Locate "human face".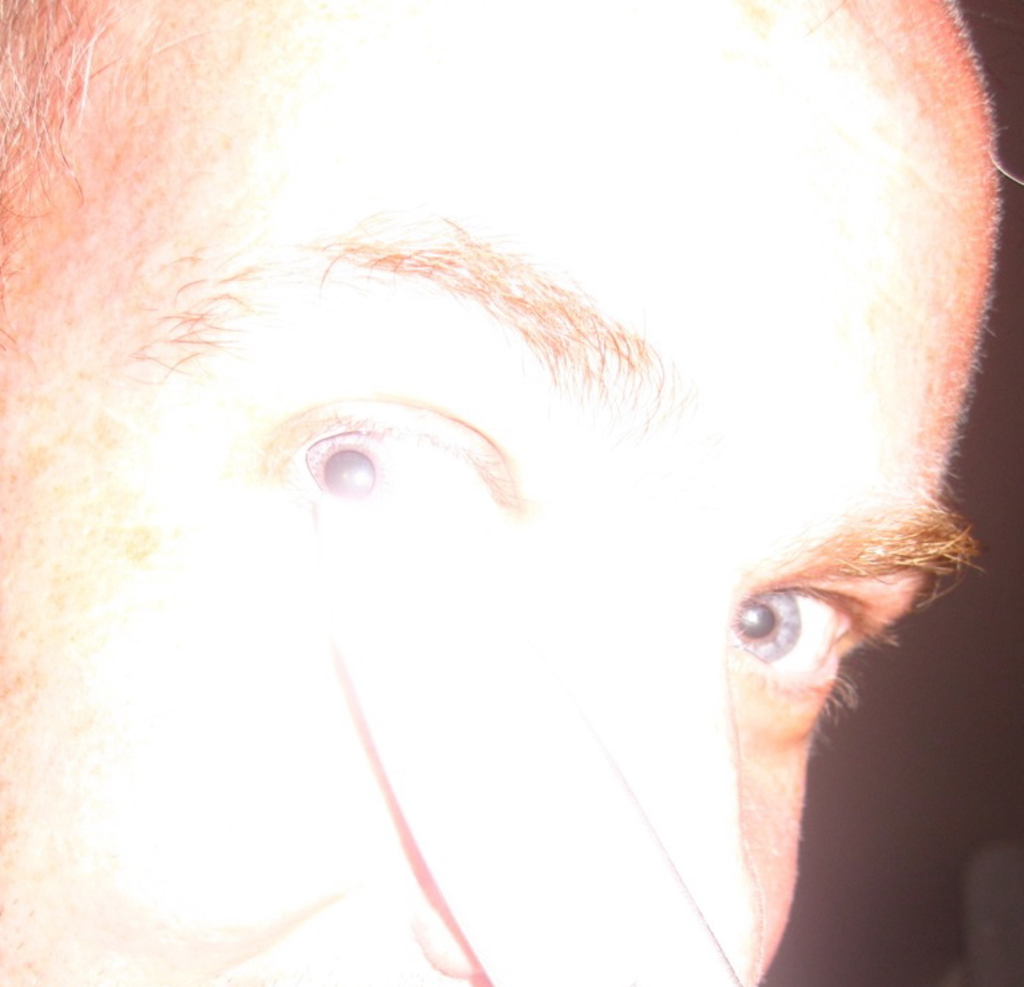
Bounding box: detection(0, 0, 1001, 986).
